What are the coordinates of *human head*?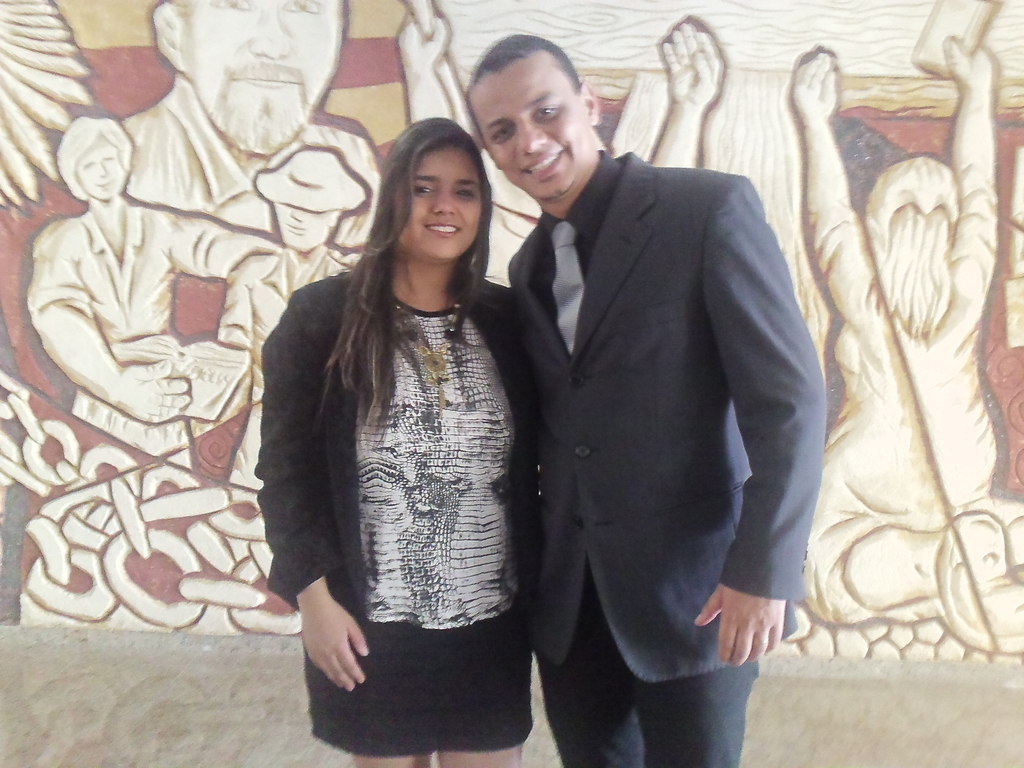
box(381, 115, 480, 245).
